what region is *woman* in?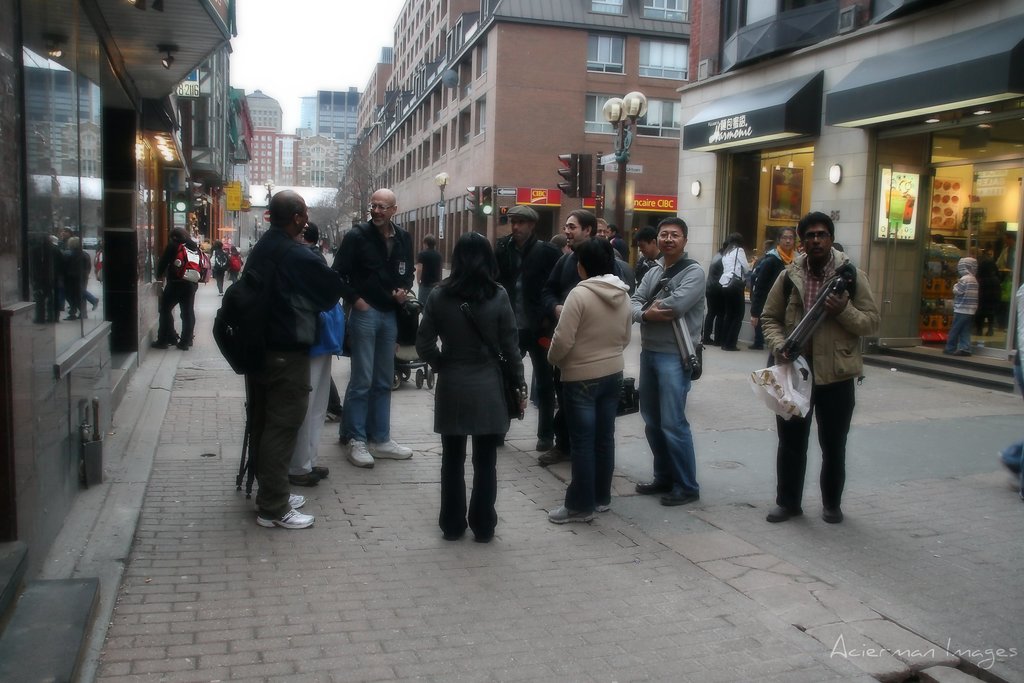
(545, 233, 633, 524).
